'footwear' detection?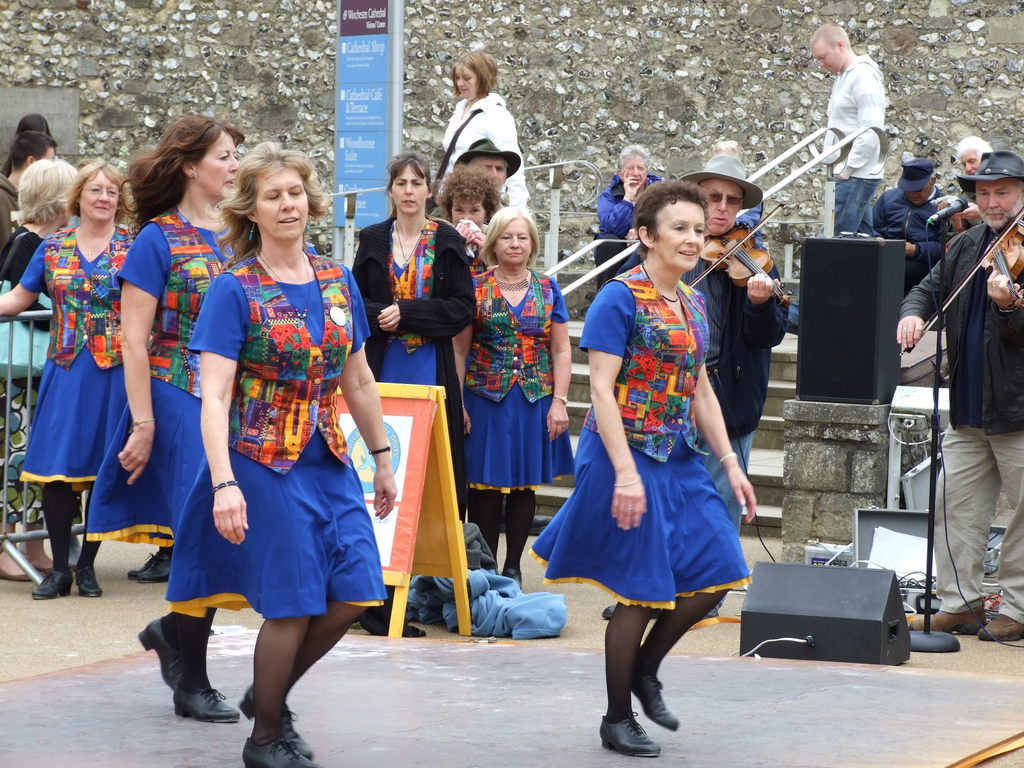
[left=599, top=709, right=662, bottom=762]
